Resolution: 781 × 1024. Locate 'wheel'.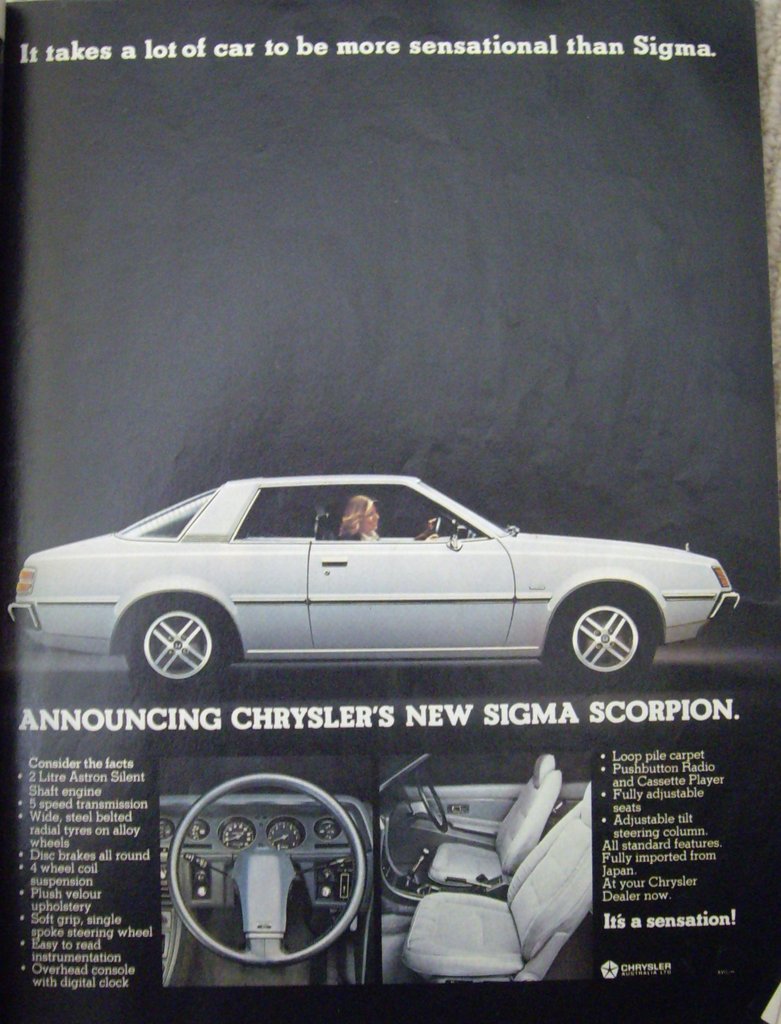
region(550, 587, 656, 681).
